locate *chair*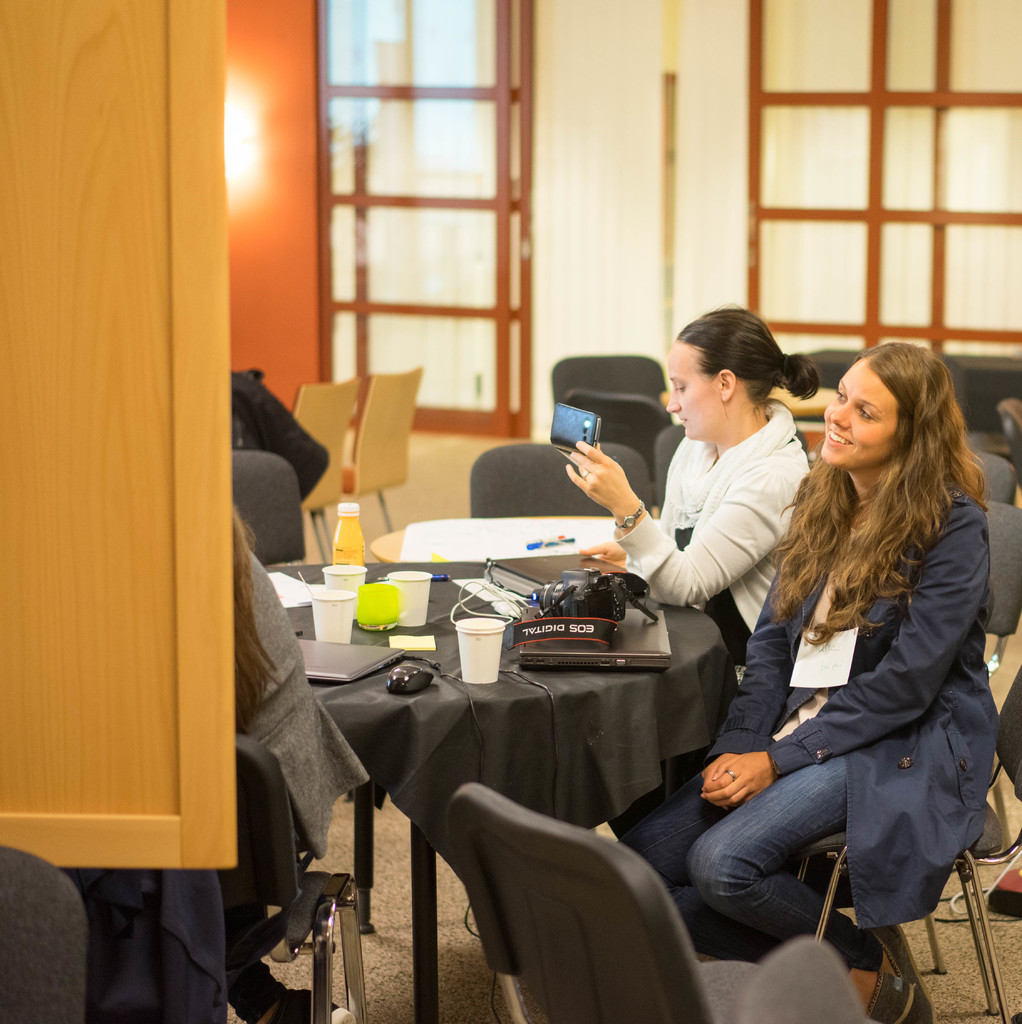
bbox(801, 662, 1019, 1021)
